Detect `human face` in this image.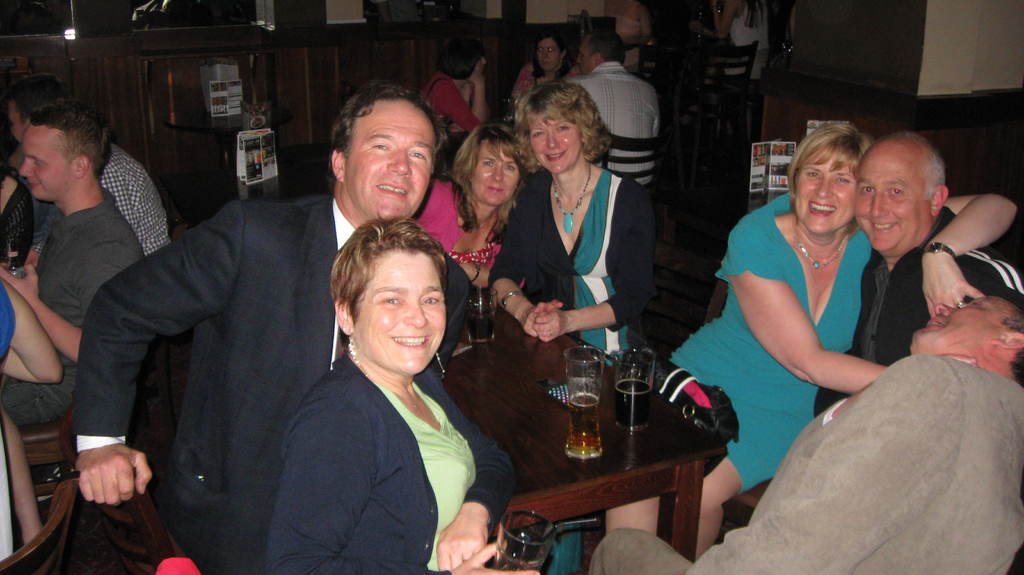
Detection: BBox(577, 43, 590, 72).
